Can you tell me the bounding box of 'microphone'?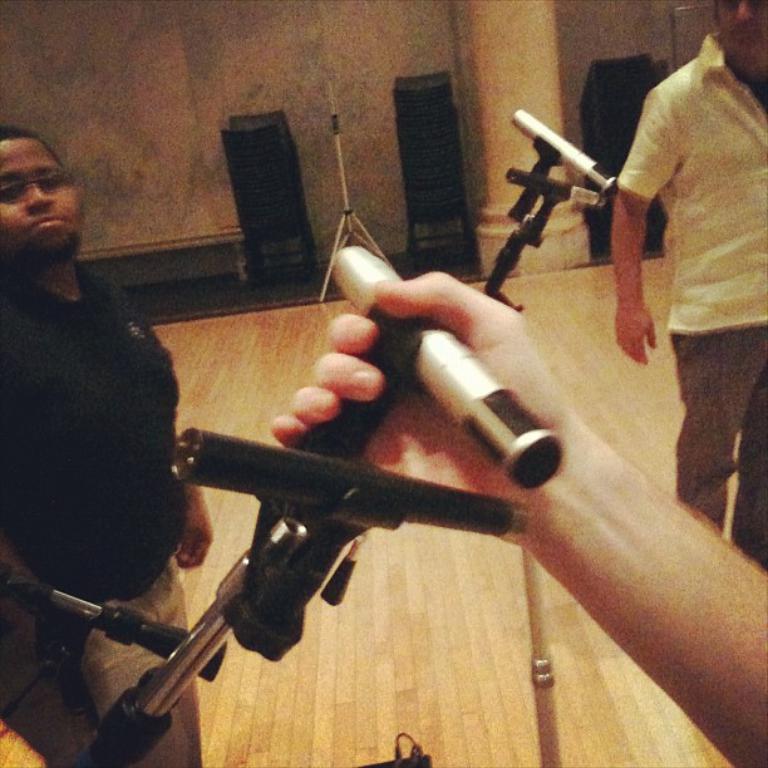
[511,105,620,181].
